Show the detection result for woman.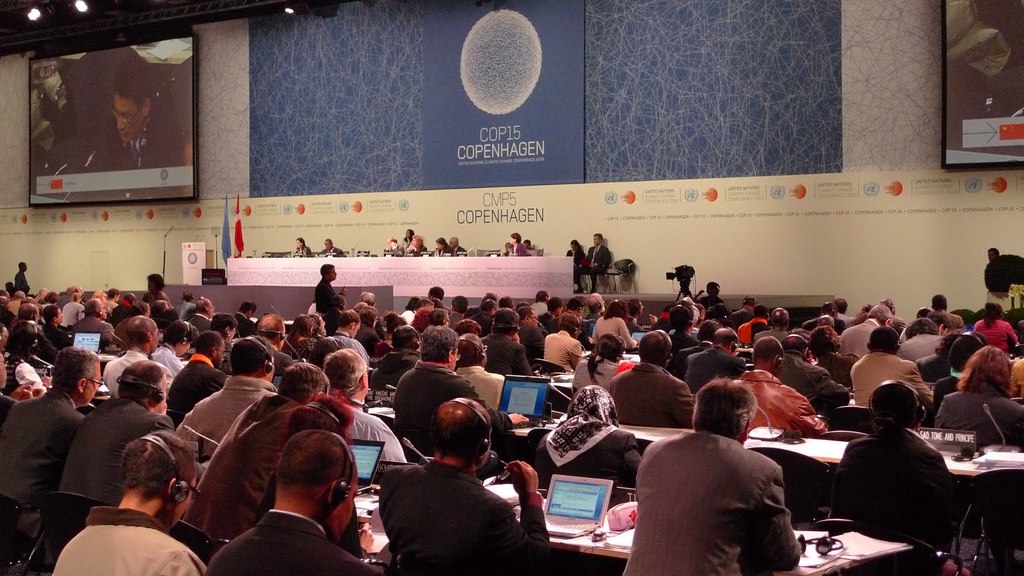
254,394,376,559.
